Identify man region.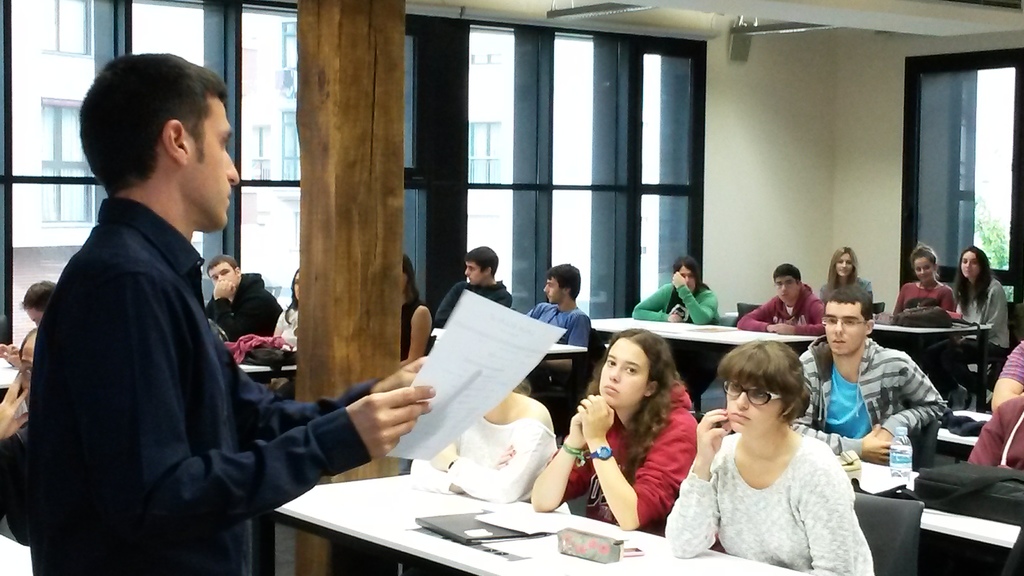
Region: <bbox>435, 242, 520, 328</bbox>.
